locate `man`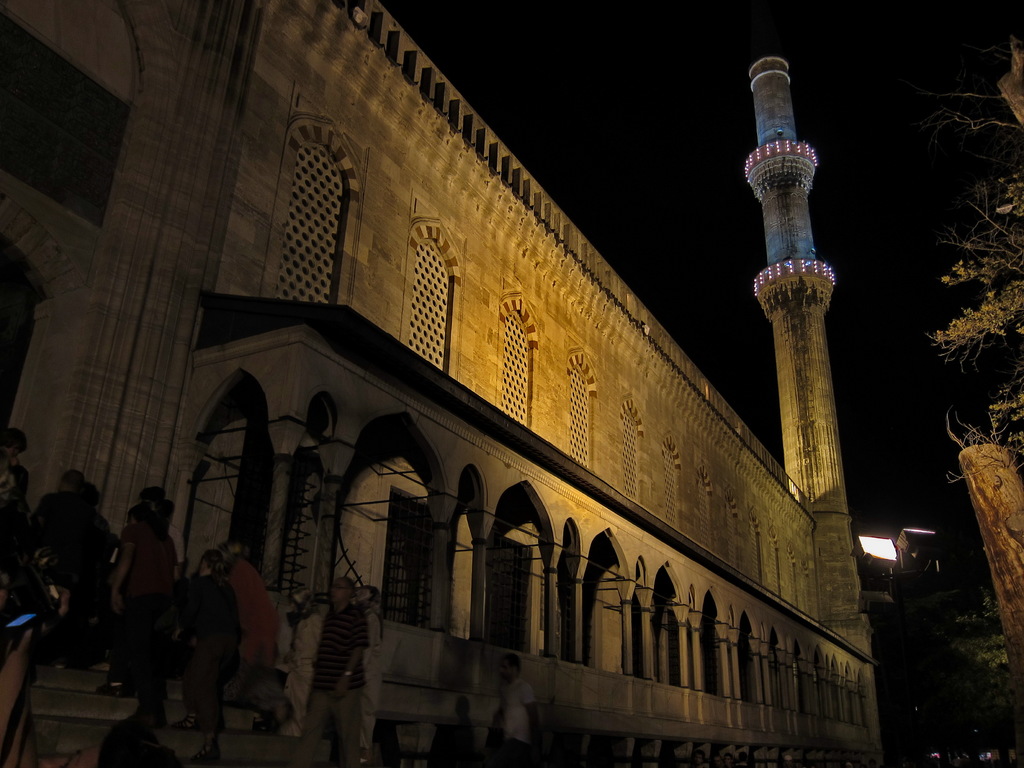
crop(493, 655, 535, 767)
